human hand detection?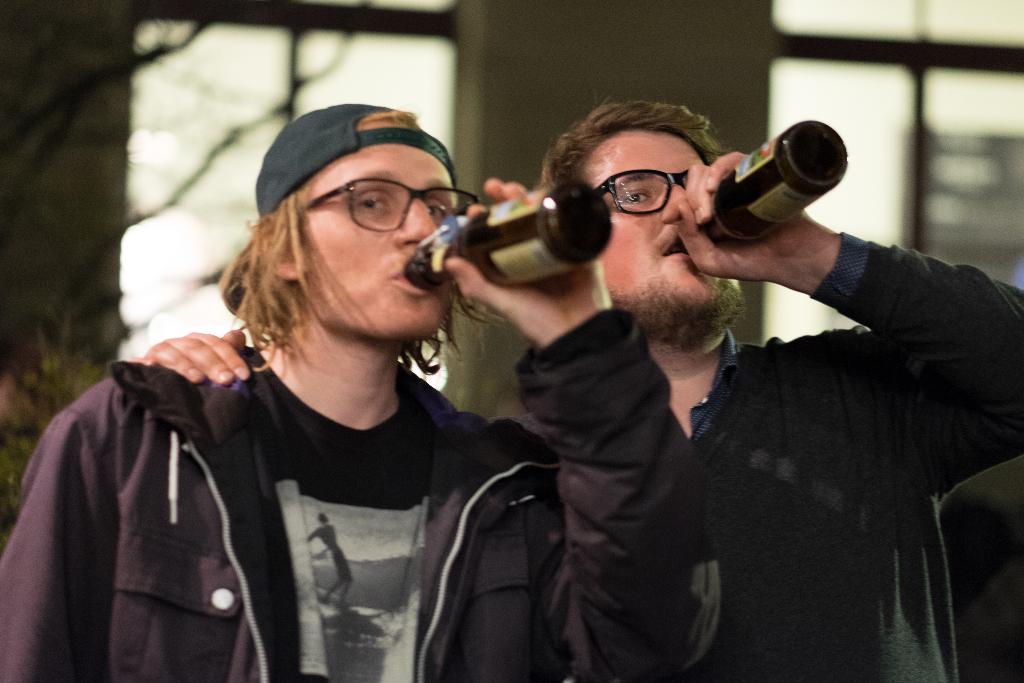
bbox=(441, 175, 613, 344)
